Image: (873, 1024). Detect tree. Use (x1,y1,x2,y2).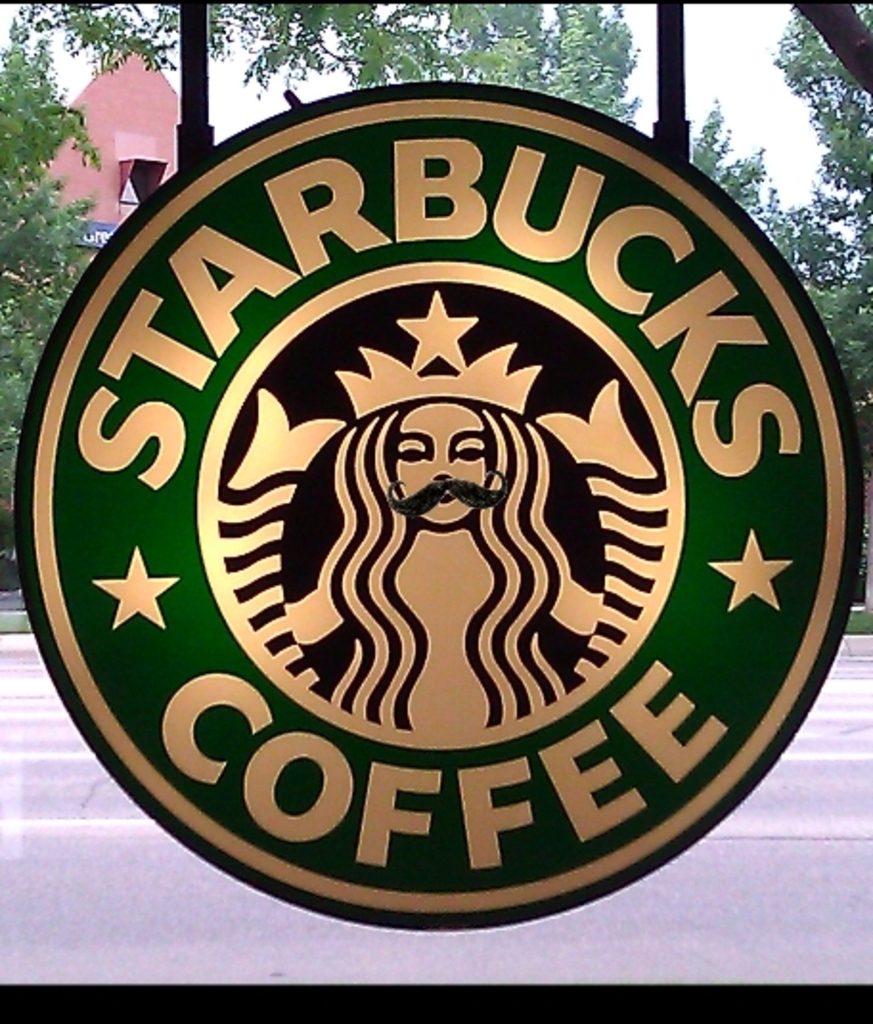
(683,101,819,266).
